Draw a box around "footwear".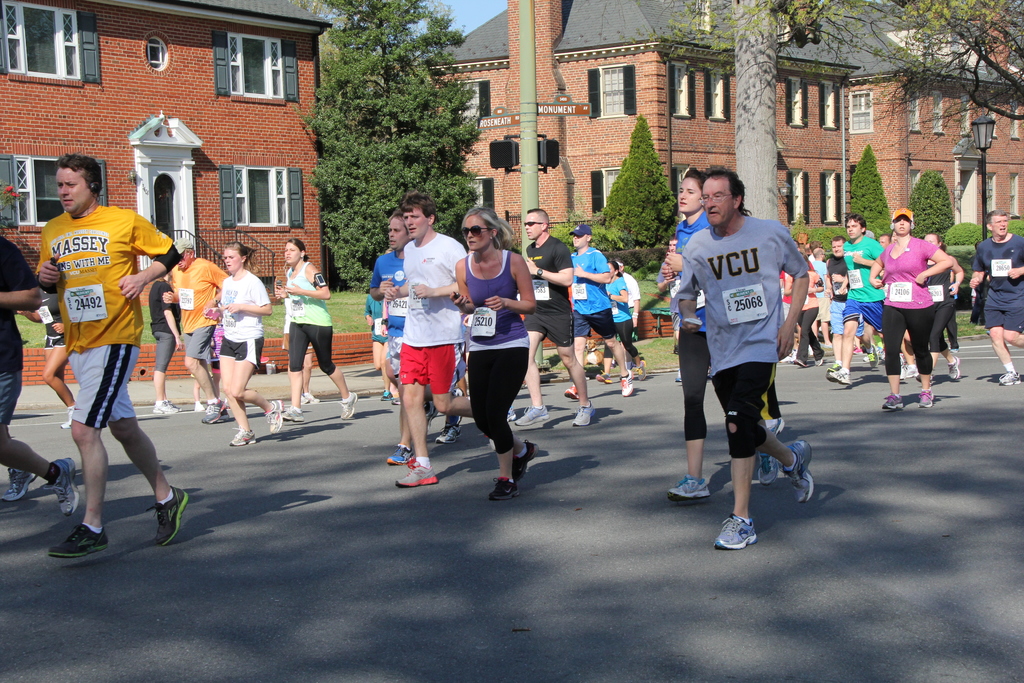
(758, 454, 786, 482).
